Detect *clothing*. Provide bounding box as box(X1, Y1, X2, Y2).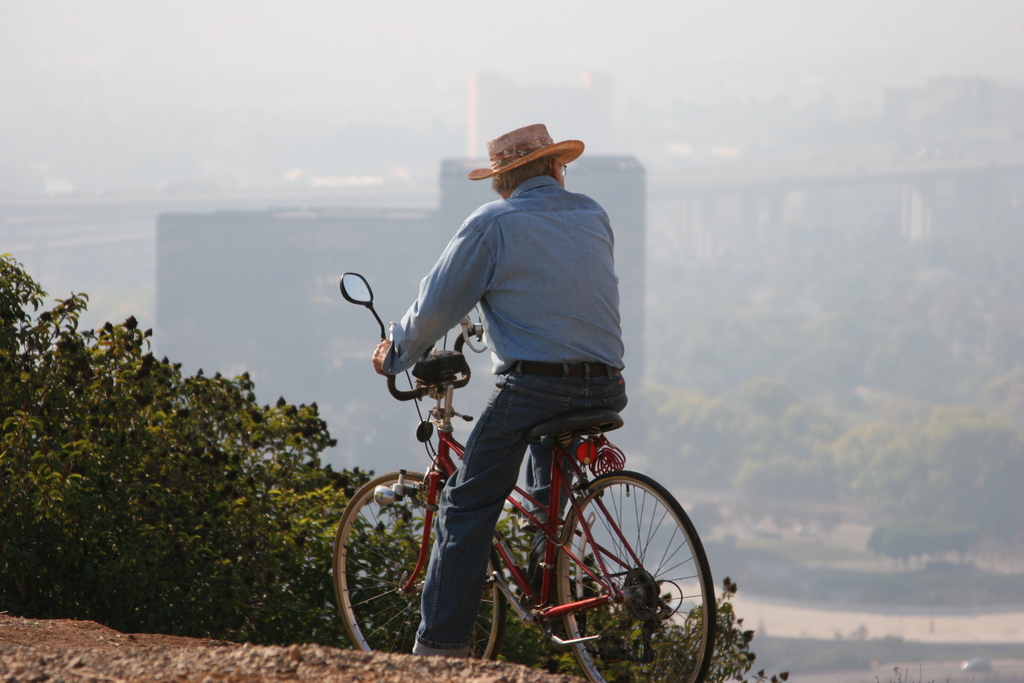
box(351, 229, 692, 577).
